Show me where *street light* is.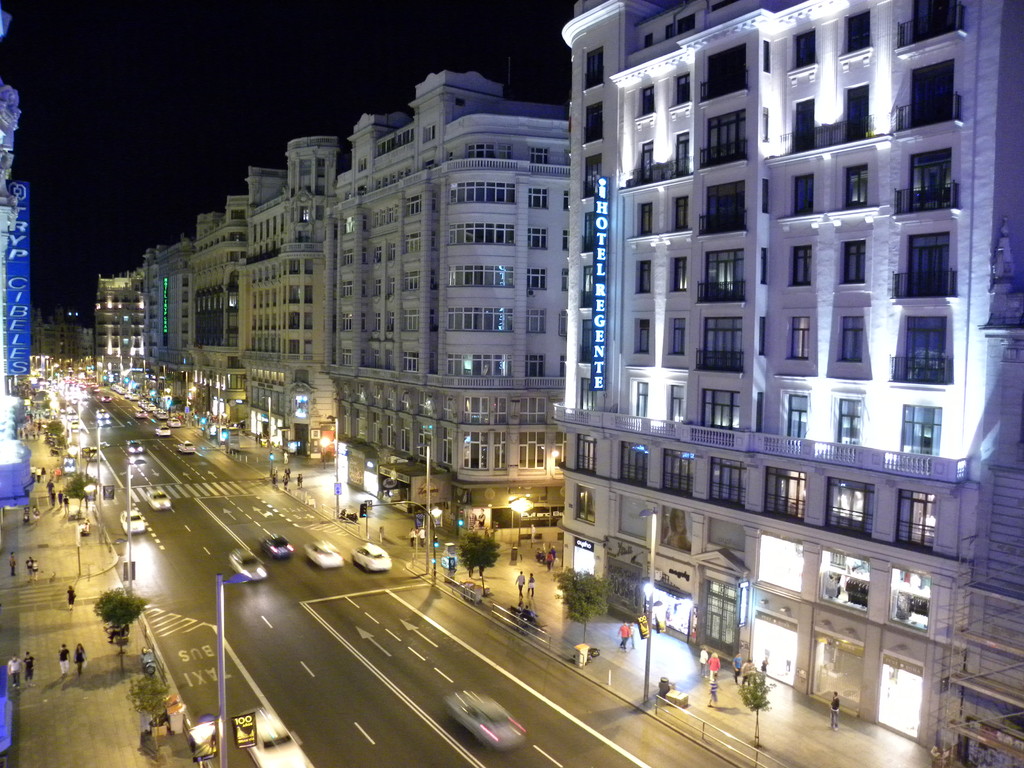
*street light* is at 216 568 252 767.
